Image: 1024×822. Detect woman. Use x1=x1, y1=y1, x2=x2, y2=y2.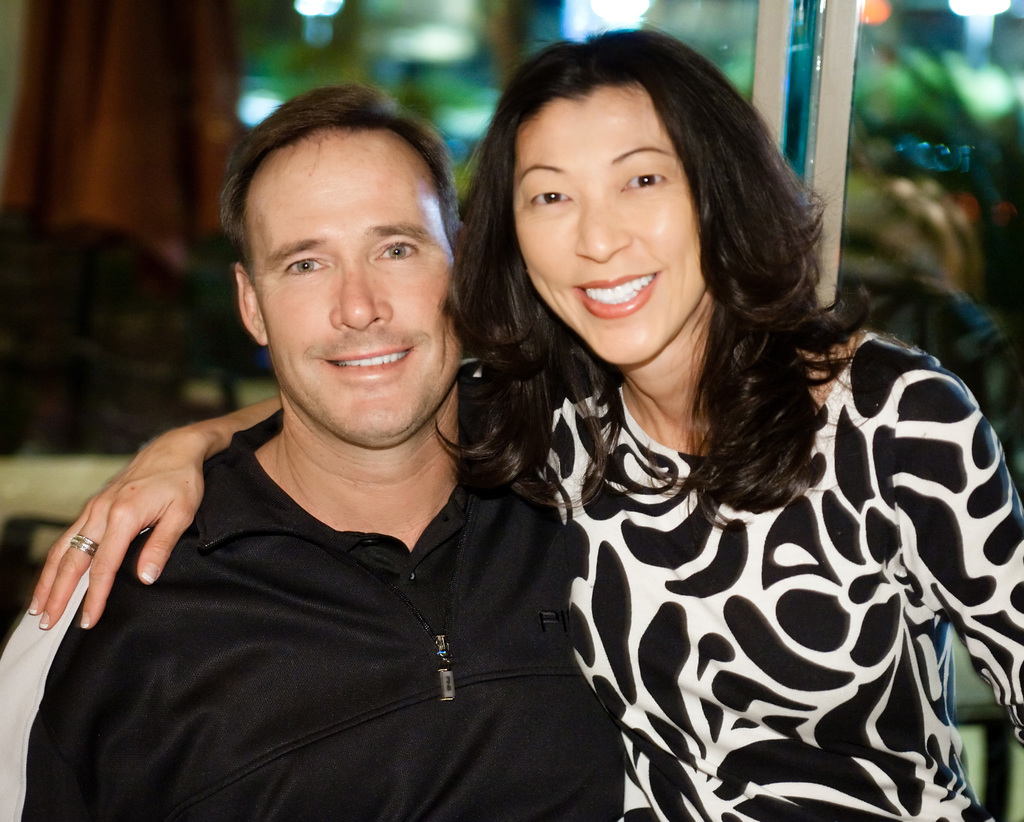
x1=26, y1=19, x2=1023, y2=821.
